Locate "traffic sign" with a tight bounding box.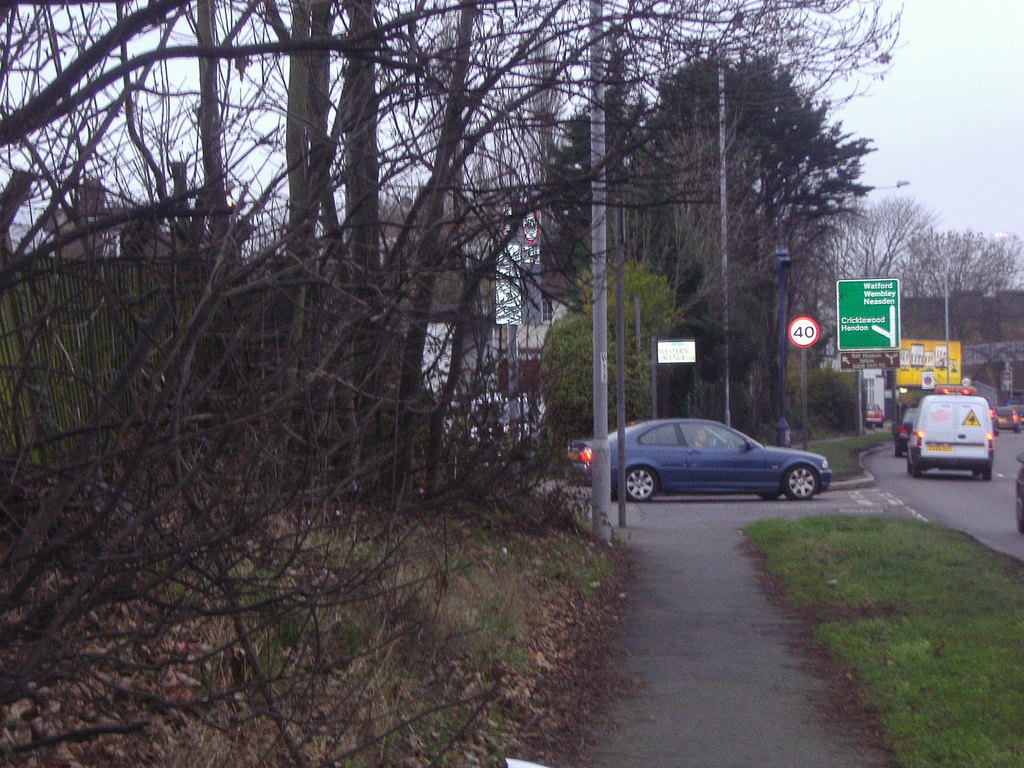
835:281:902:348.
